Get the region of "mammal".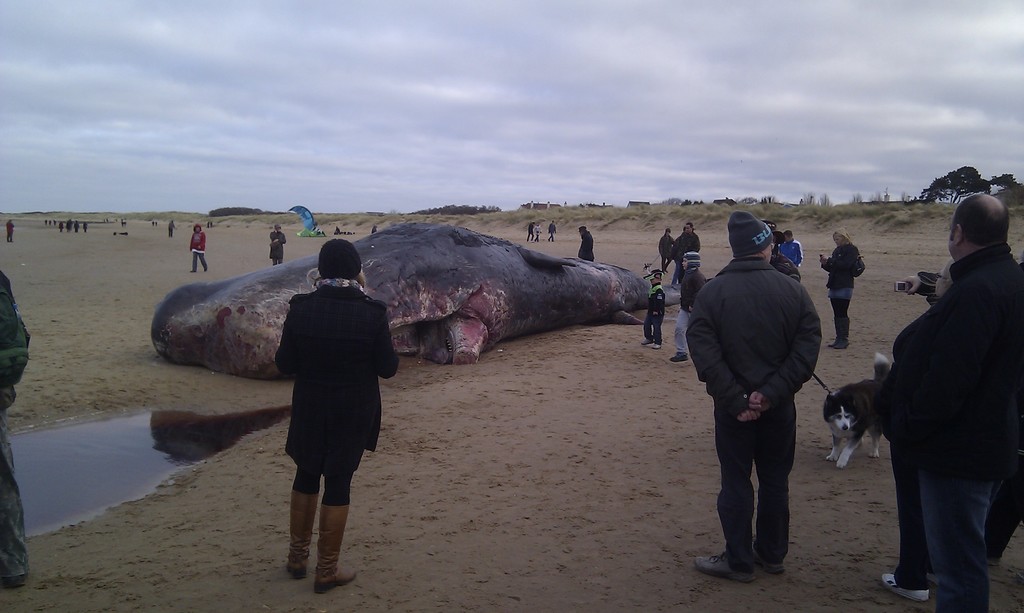
[x1=59, y1=220, x2=63, y2=235].
